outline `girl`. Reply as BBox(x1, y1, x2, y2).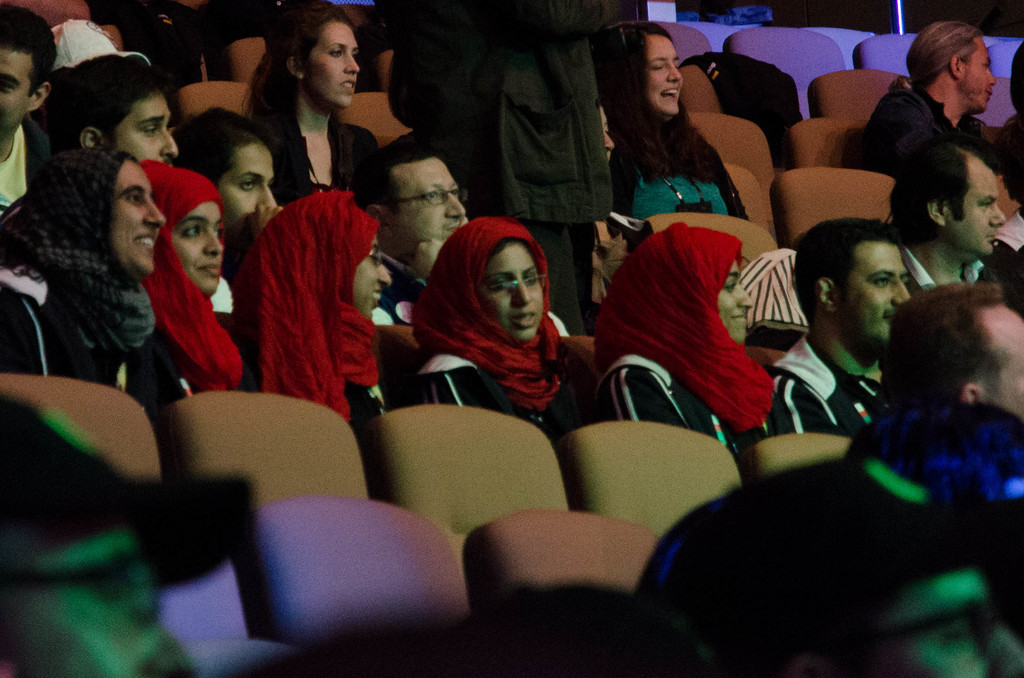
BBox(240, 181, 392, 449).
